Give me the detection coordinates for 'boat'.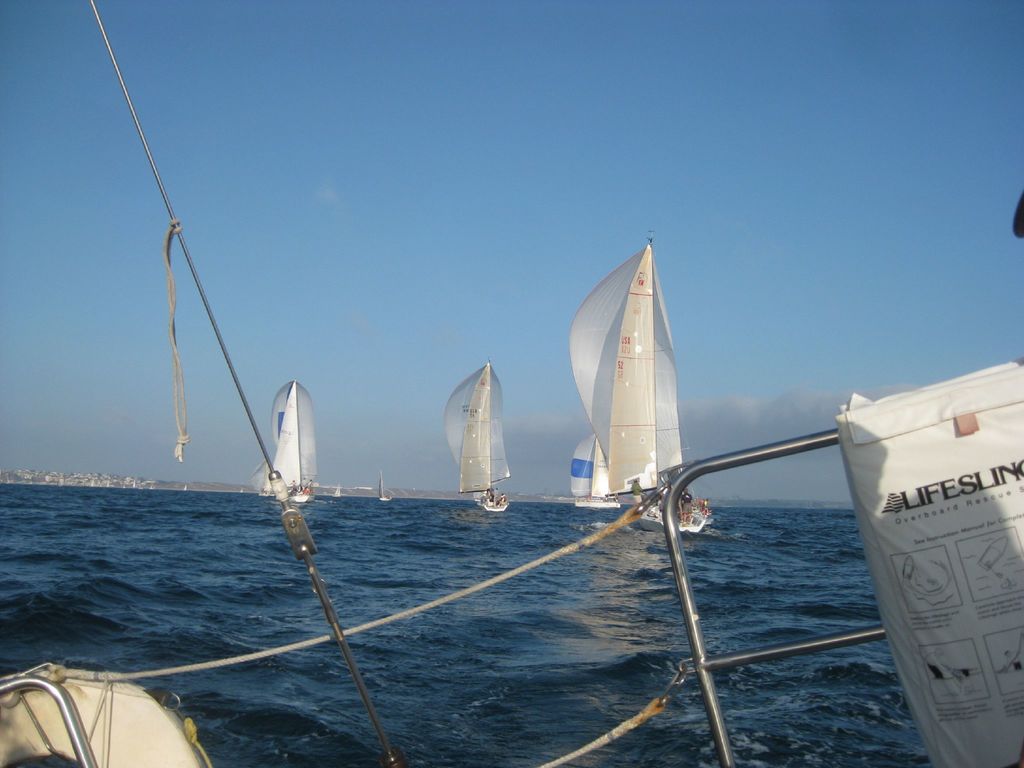
bbox=[562, 431, 627, 516].
